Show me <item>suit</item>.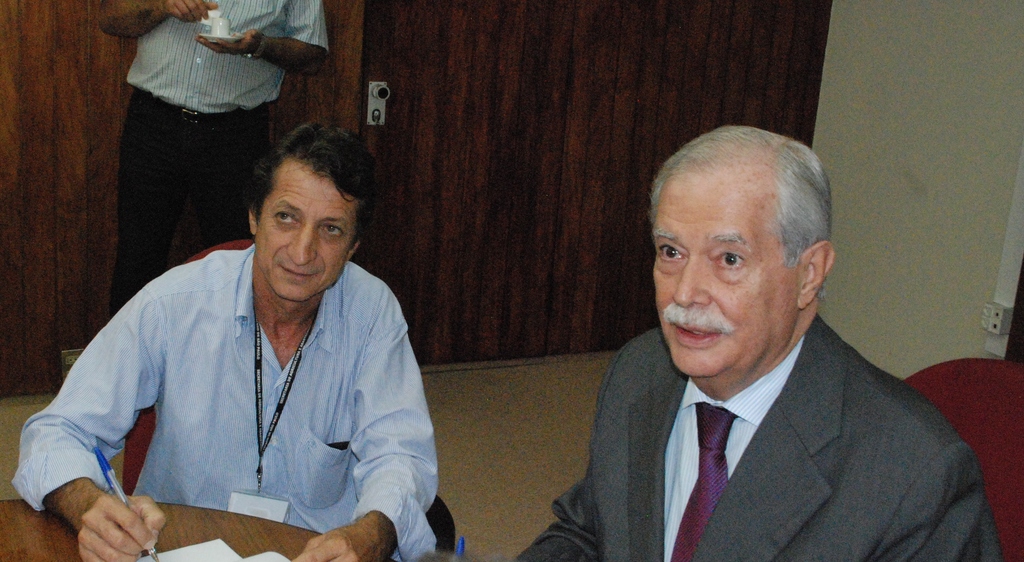
<item>suit</item> is here: 529,285,1022,555.
